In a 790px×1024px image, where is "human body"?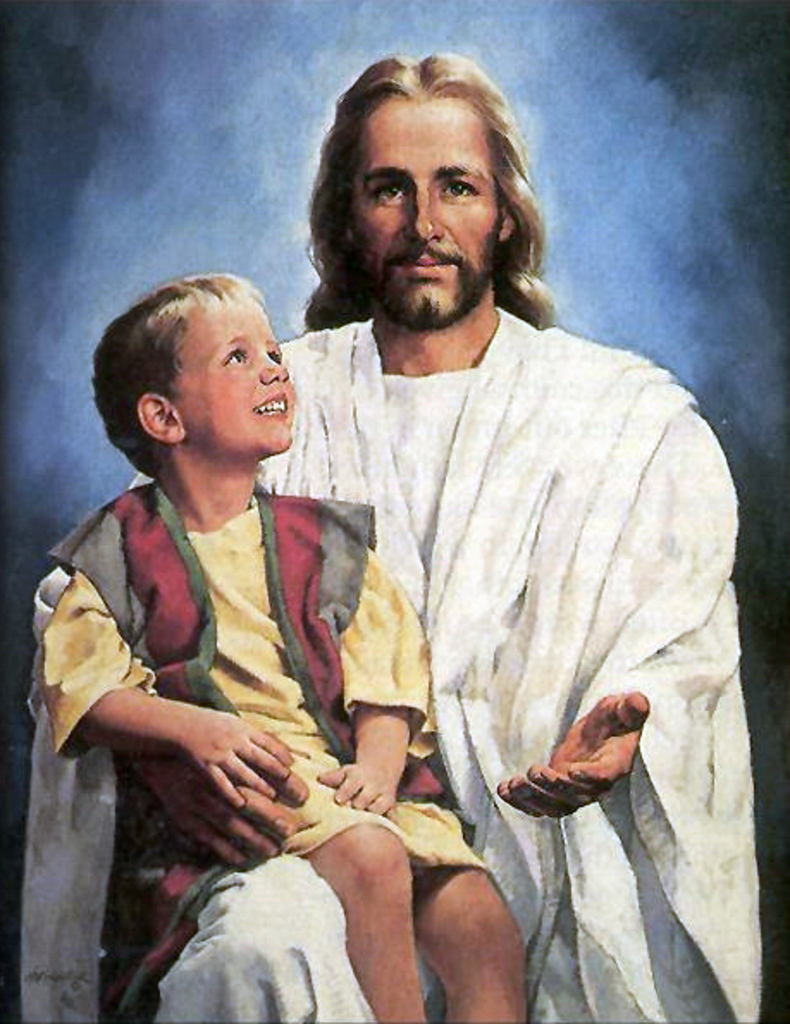
rect(36, 270, 522, 1009).
